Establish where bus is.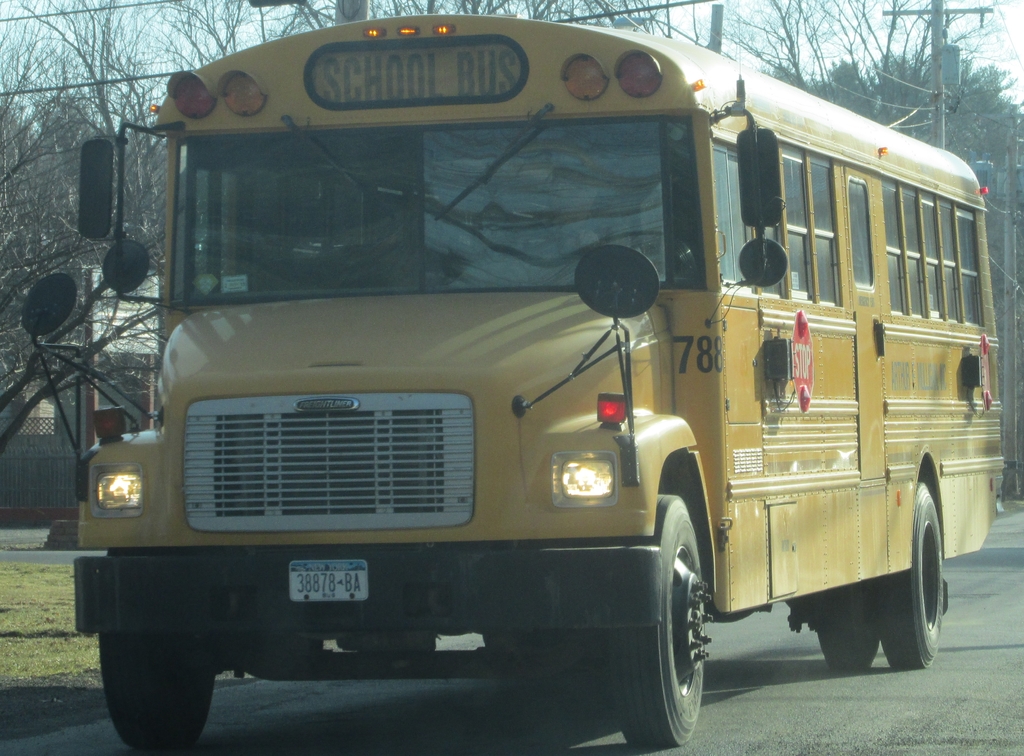
Established at bbox=[17, 0, 1015, 753].
